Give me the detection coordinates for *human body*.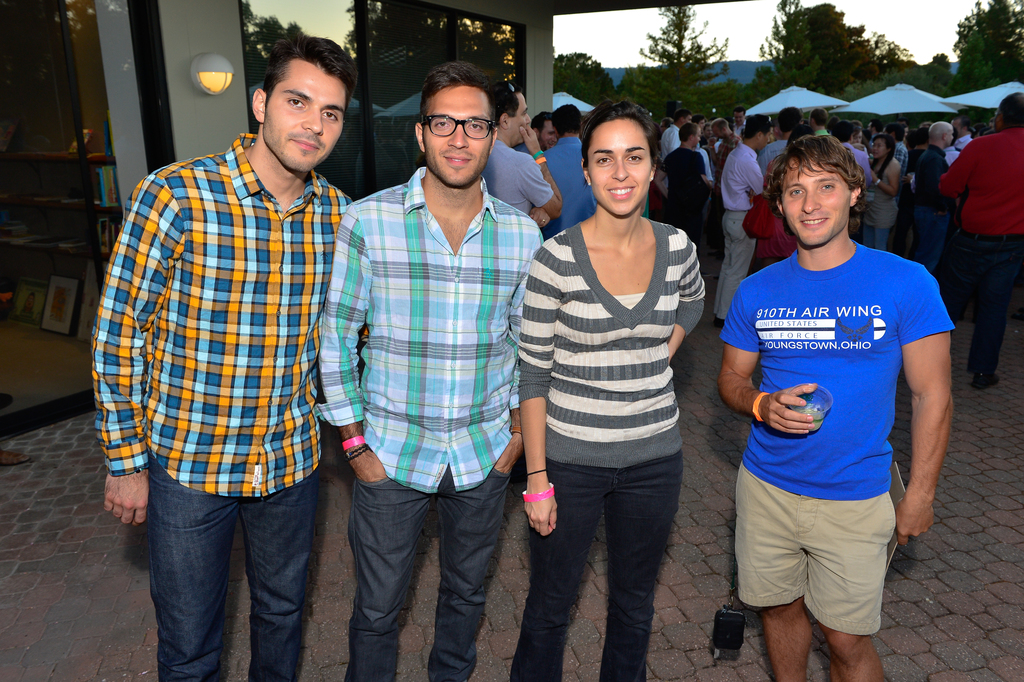
<bbox>877, 133, 904, 250</bbox>.
